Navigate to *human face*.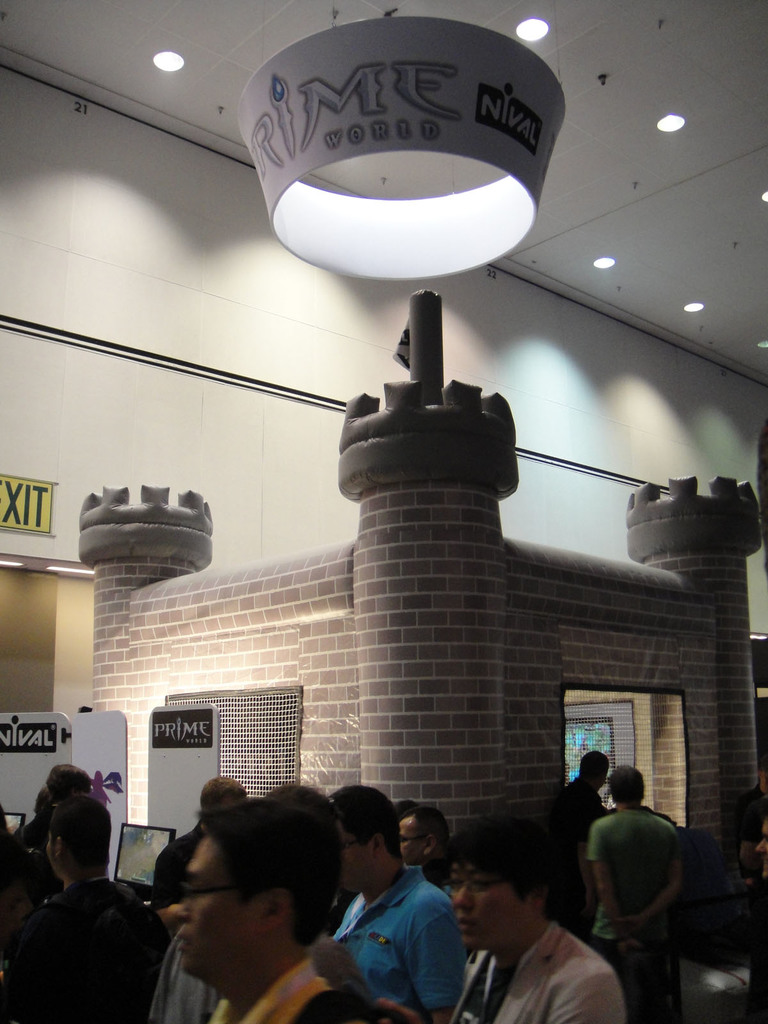
Navigation target: {"left": 332, "top": 813, "right": 371, "bottom": 895}.
